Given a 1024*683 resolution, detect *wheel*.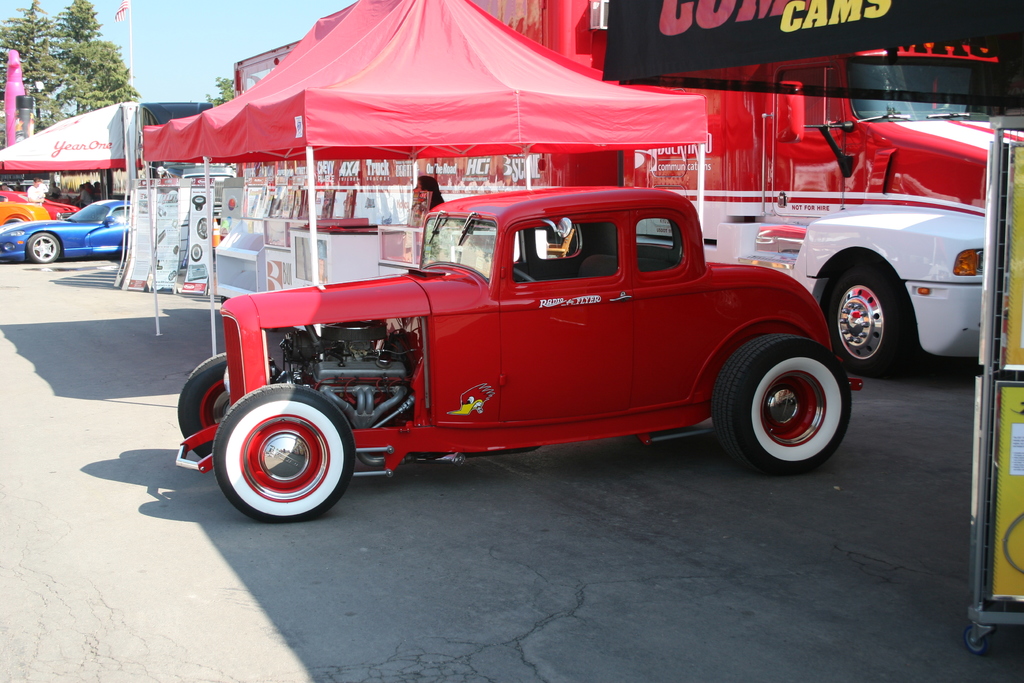
bbox=(812, 261, 913, 378).
